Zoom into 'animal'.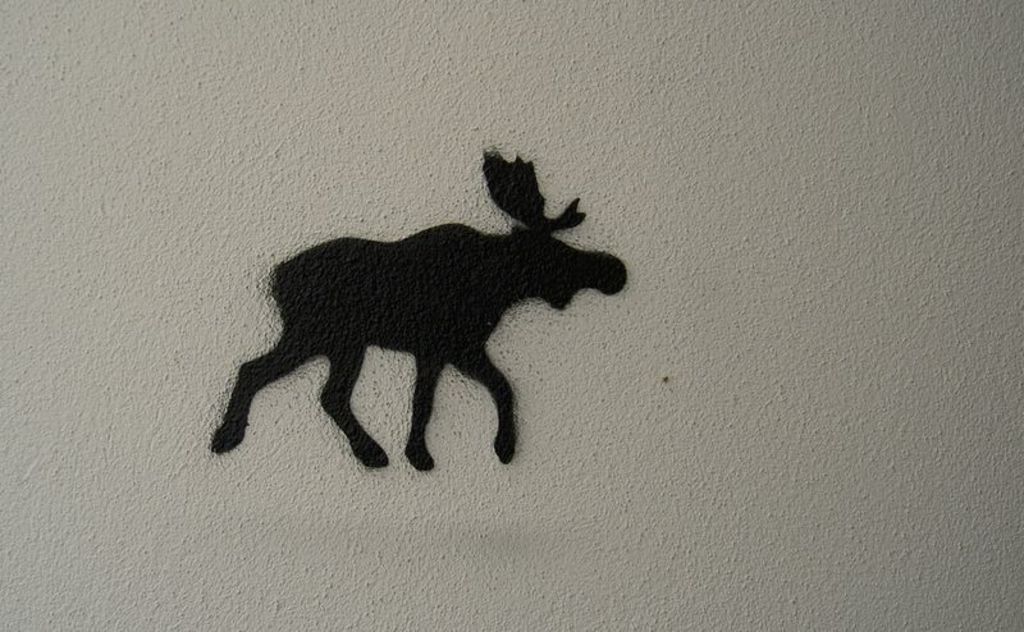
Zoom target: 207/146/628/470.
